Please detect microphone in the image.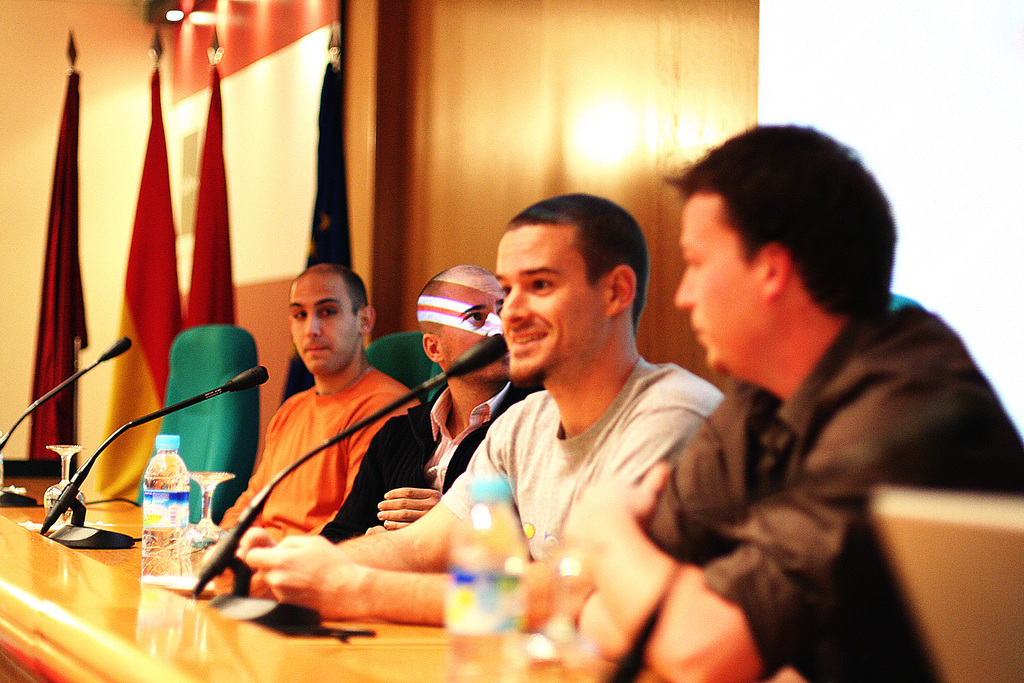
225/366/269/395.
